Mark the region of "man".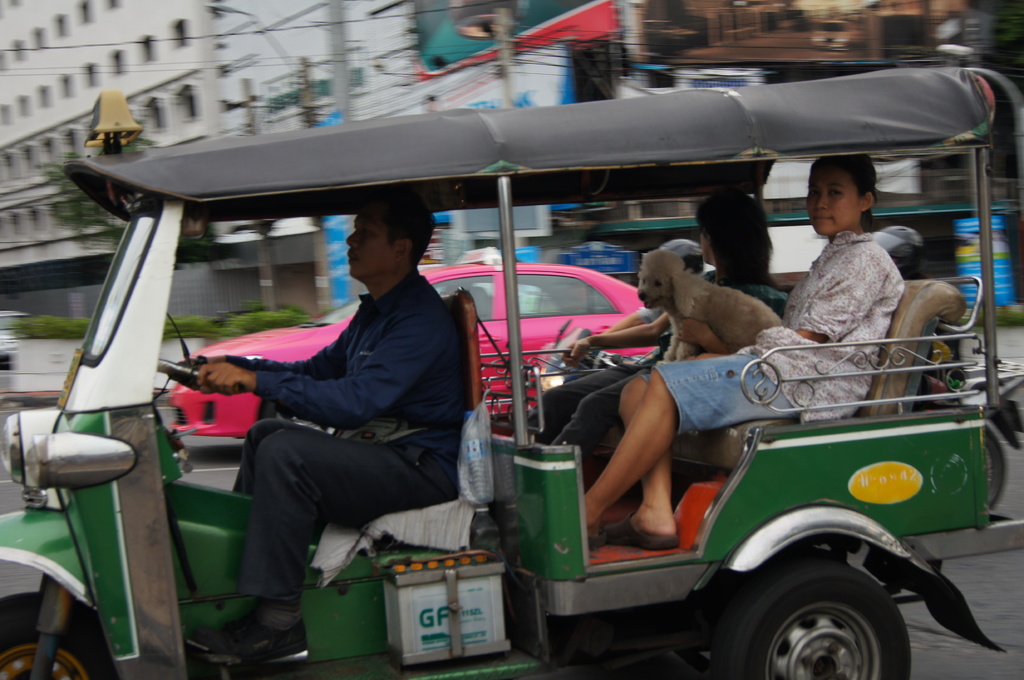
Region: crop(190, 204, 492, 644).
